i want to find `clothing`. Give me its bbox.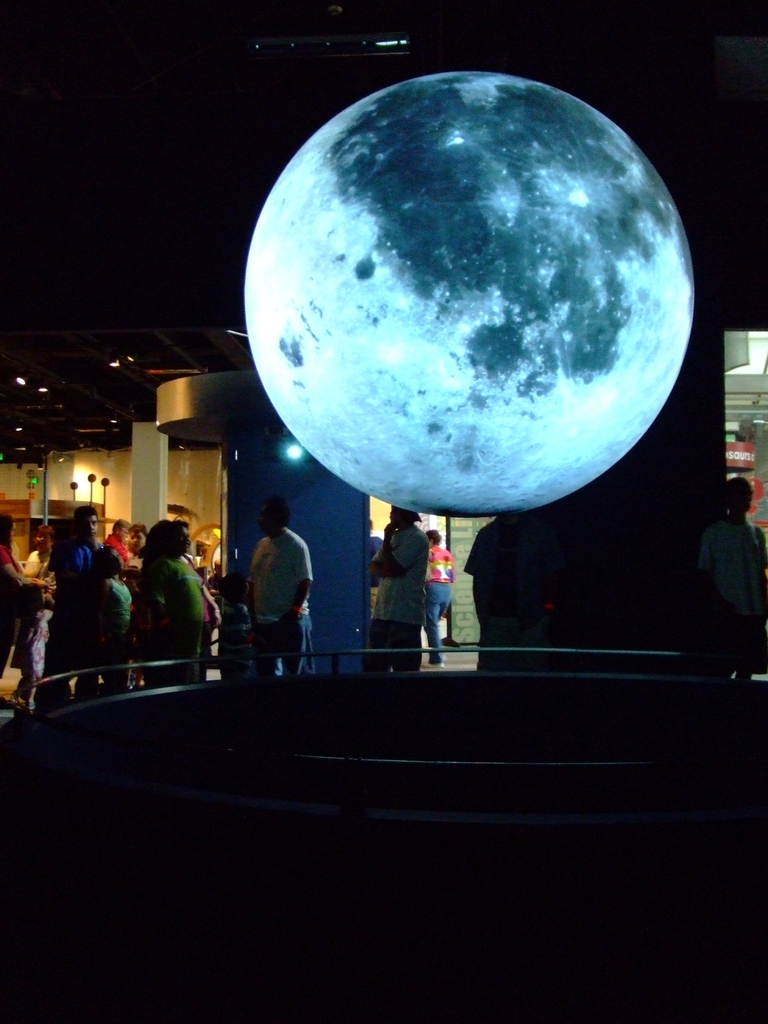
(x1=250, y1=524, x2=308, y2=686).
